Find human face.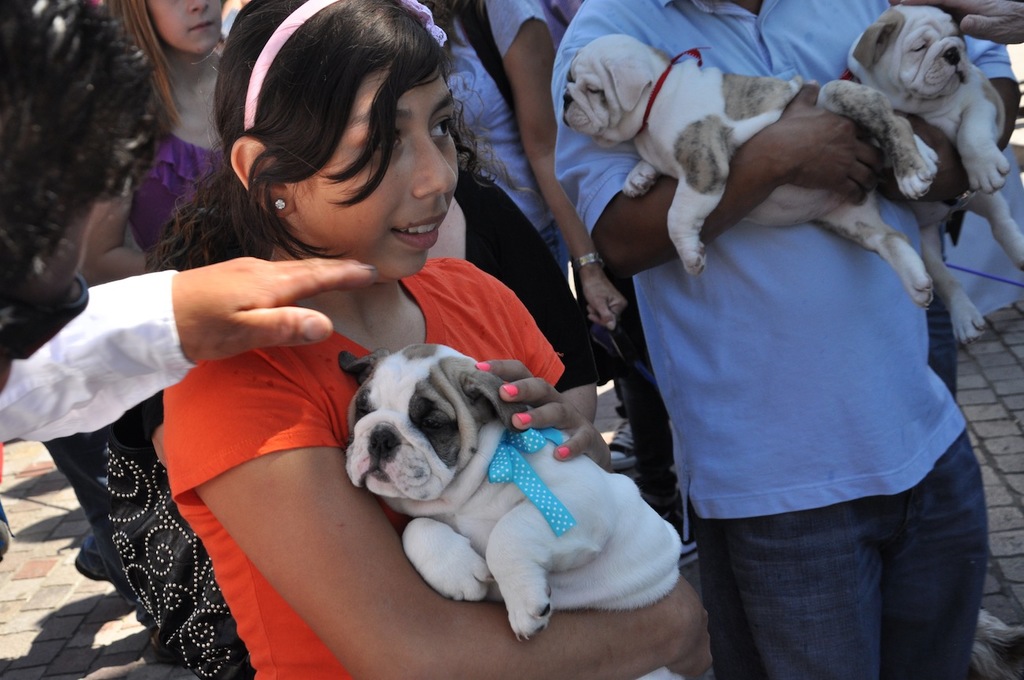
select_region(290, 76, 460, 280).
